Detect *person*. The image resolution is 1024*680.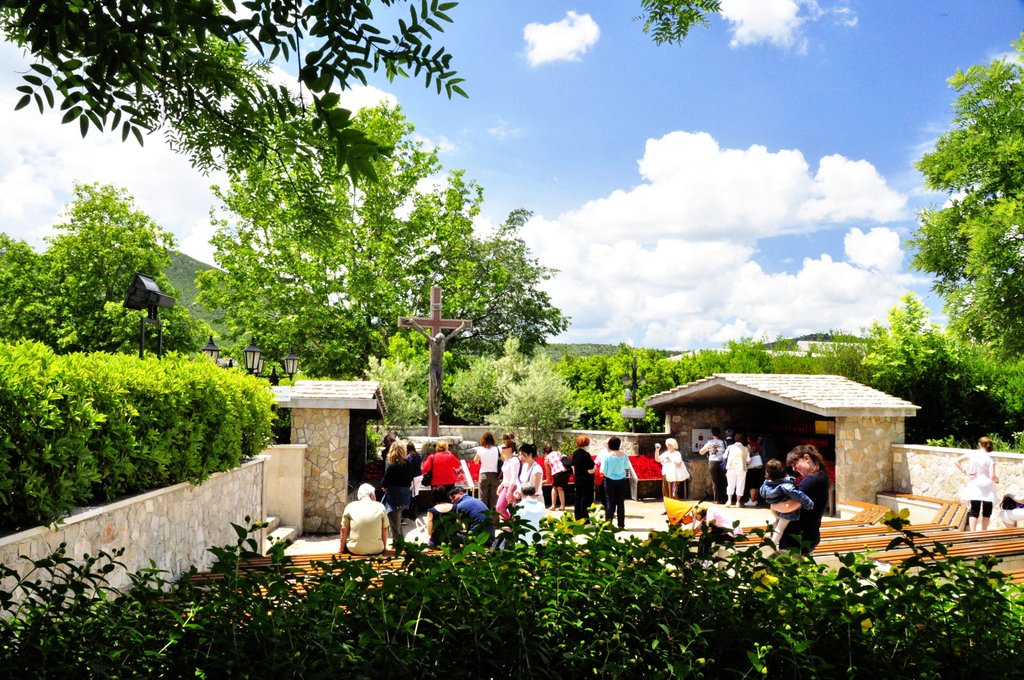
bbox(767, 442, 828, 559).
